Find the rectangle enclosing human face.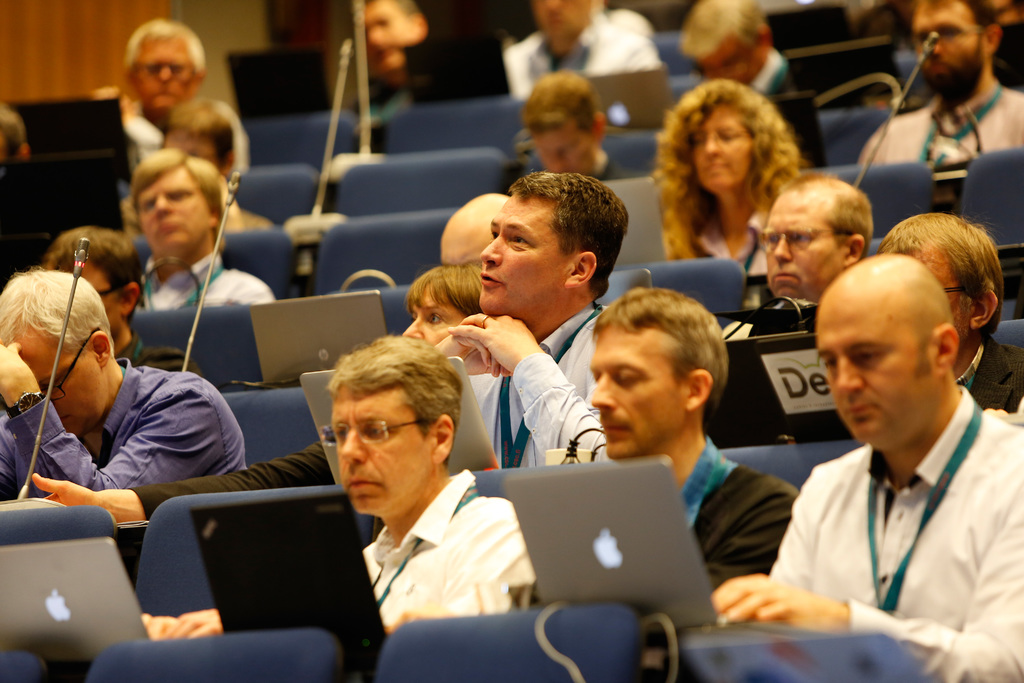
536 117 596 177.
